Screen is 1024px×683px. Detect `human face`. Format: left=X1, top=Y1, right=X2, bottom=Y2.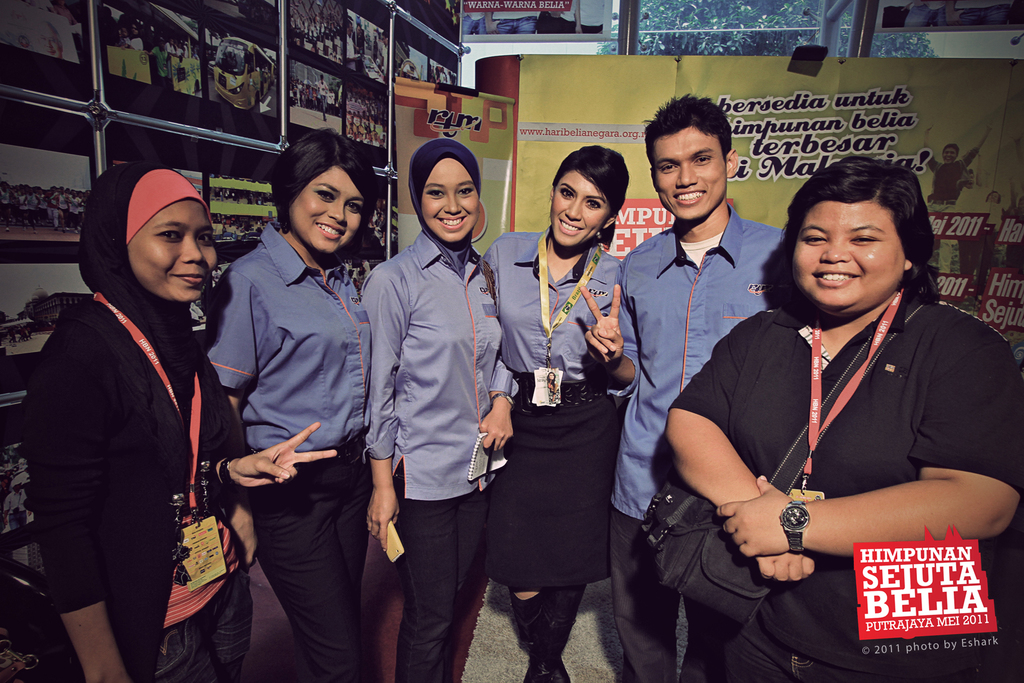
left=650, top=125, right=728, bottom=224.
